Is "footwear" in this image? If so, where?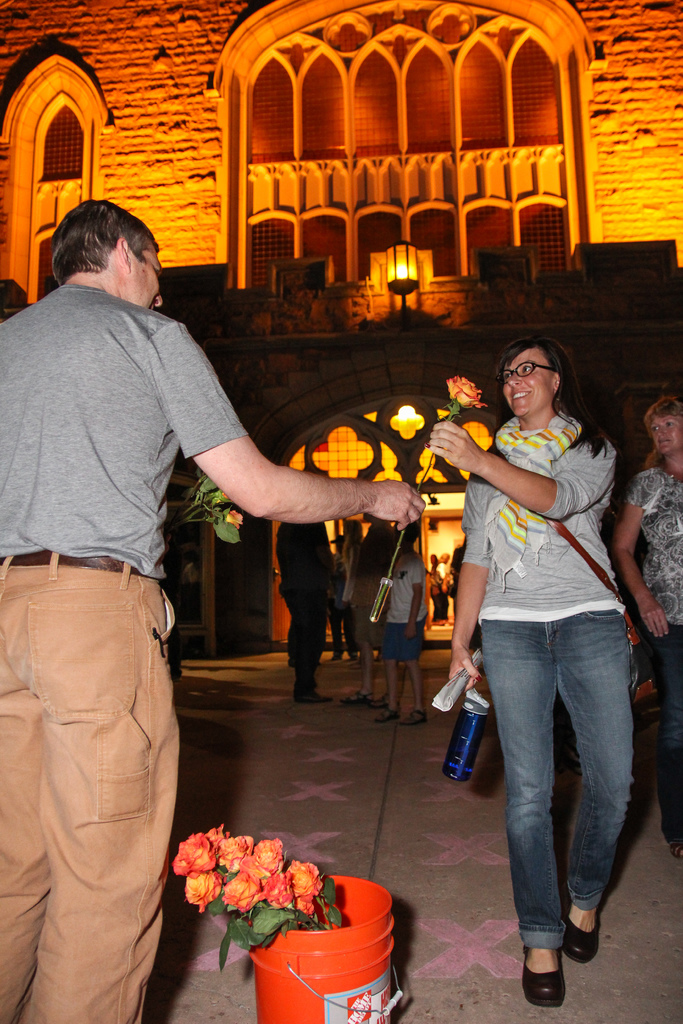
Yes, at {"left": 345, "top": 687, "right": 373, "bottom": 703}.
